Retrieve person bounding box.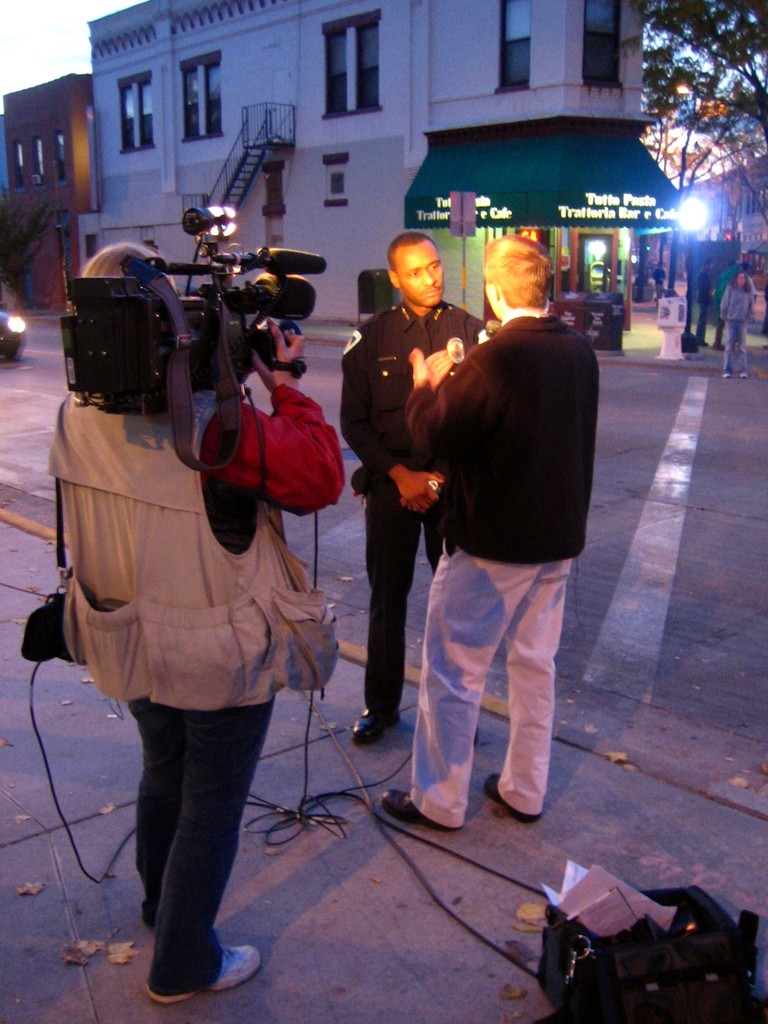
Bounding box: [379, 233, 597, 835].
